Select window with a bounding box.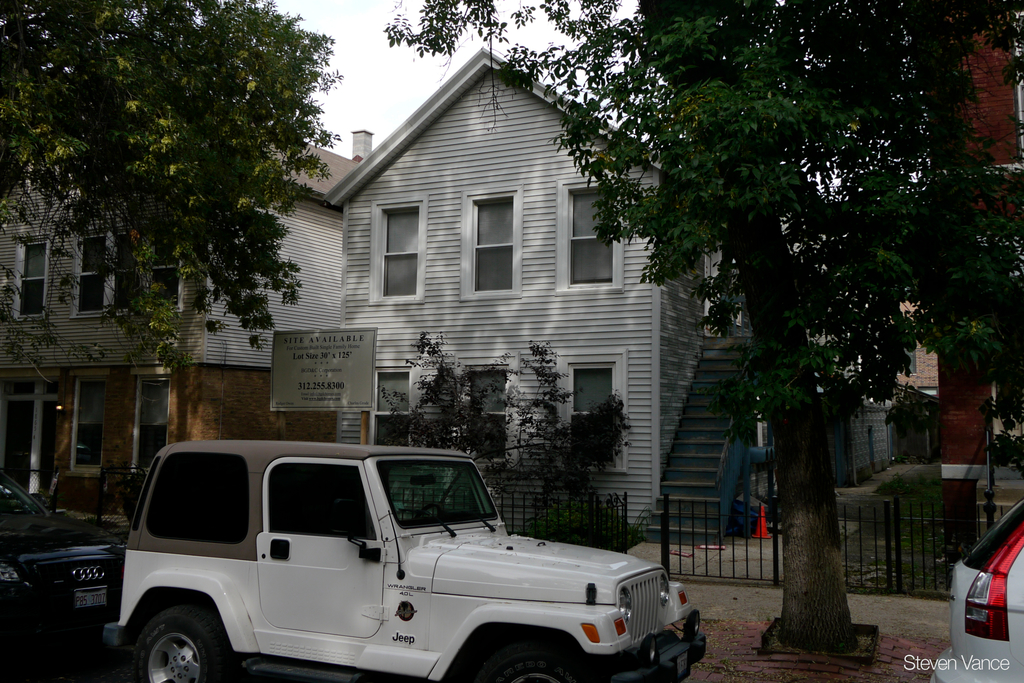
(left=463, top=361, right=511, bottom=465).
